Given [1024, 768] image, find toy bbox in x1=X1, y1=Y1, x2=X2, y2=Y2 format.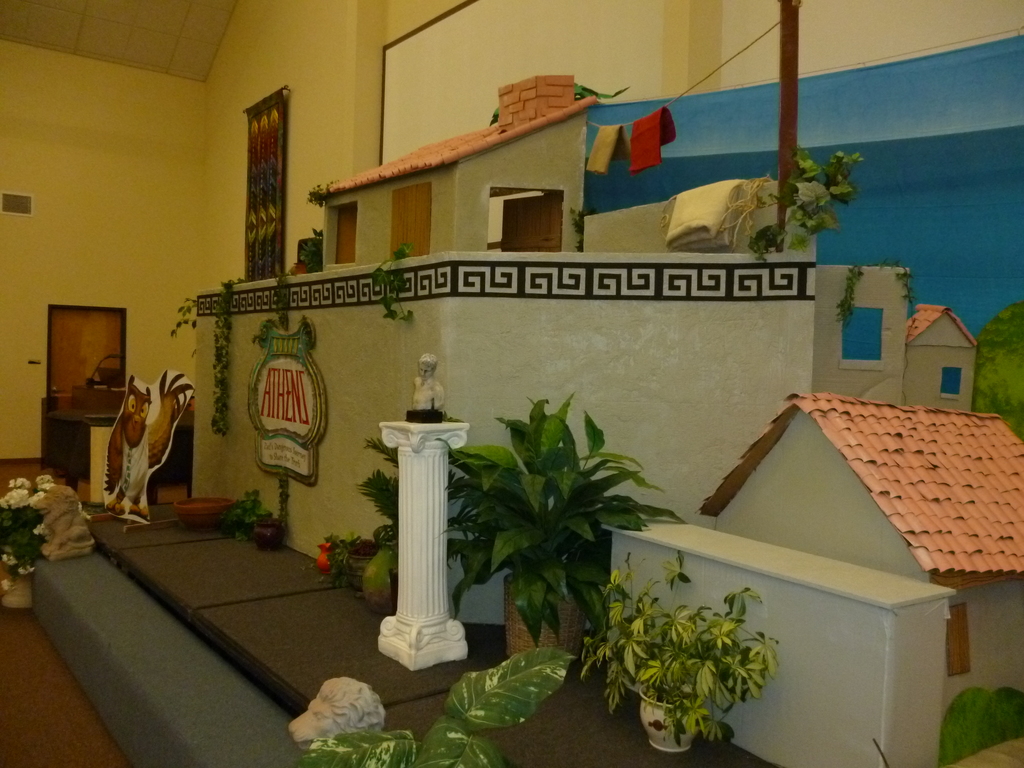
x1=192, y1=69, x2=988, y2=646.
